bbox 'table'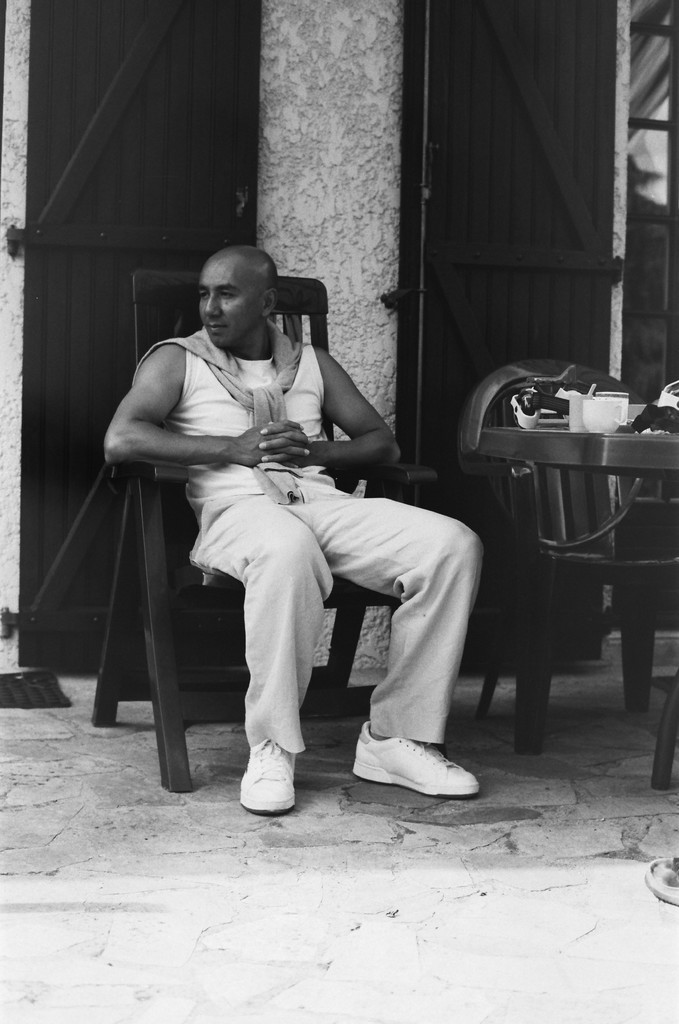
{"left": 481, "top": 422, "right": 675, "bottom": 727}
